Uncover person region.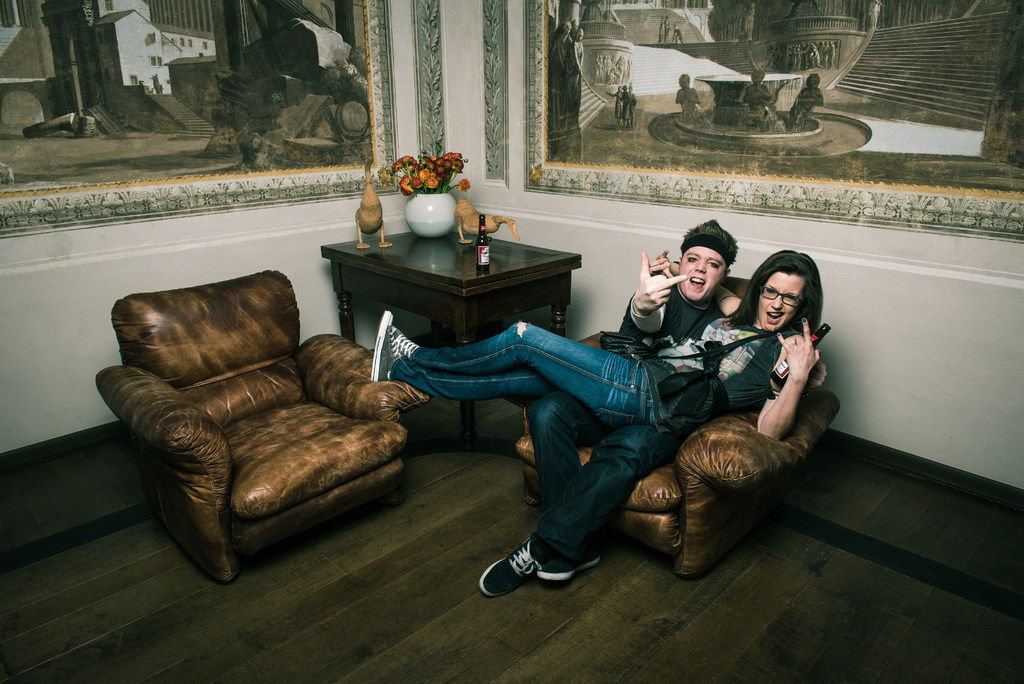
Uncovered: pyautogui.locateOnScreen(481, 215, 734, 593).
